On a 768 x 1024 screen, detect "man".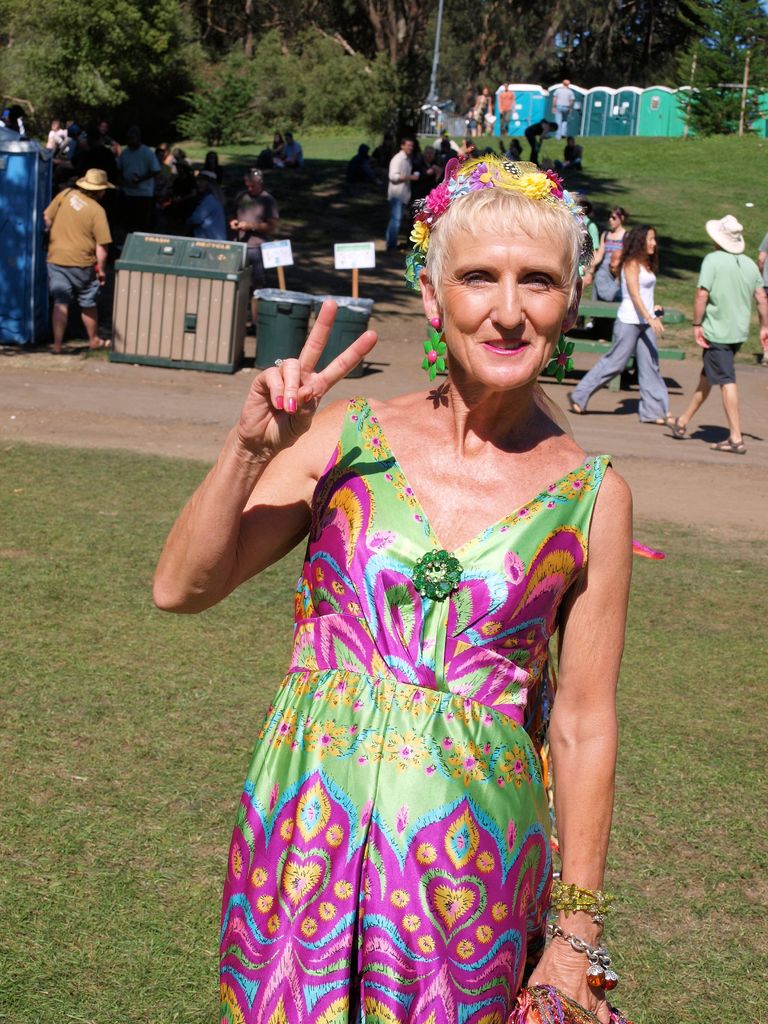
Rect(545, 69, 577, 131).
